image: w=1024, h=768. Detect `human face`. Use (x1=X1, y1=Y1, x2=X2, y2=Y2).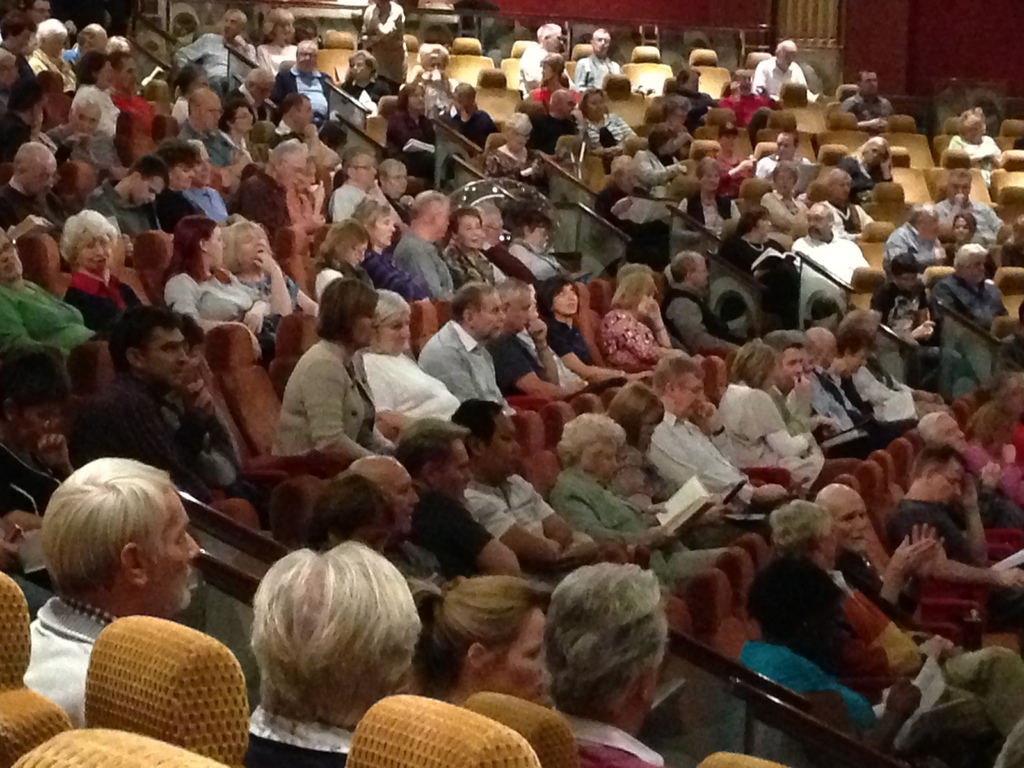
(x1=967, y1=259, x2=980, y2=280).
